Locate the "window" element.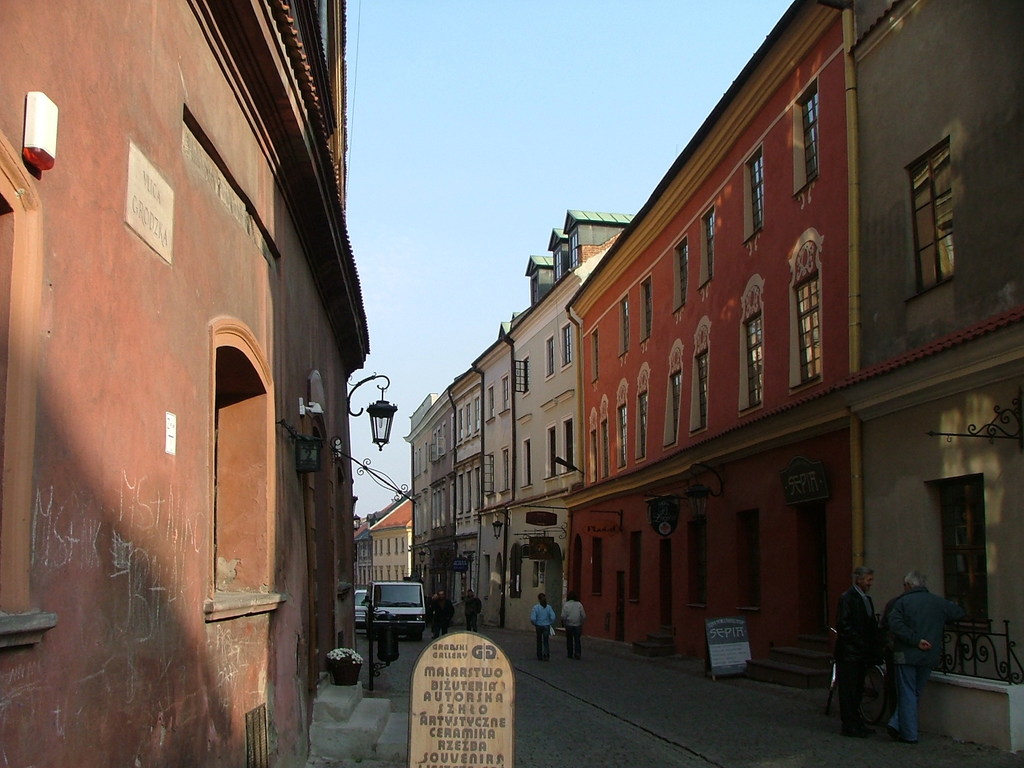
Element bbox: <bbox>749, 314, 765, 411</bbox>.
